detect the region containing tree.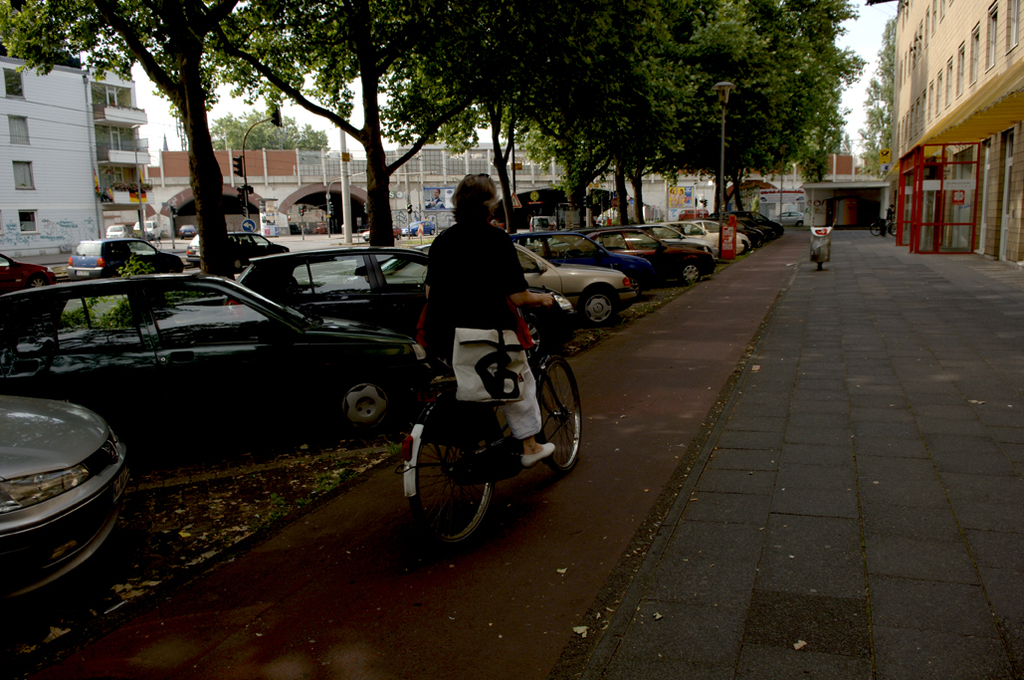
Rect(855, 20, 897, 196).
